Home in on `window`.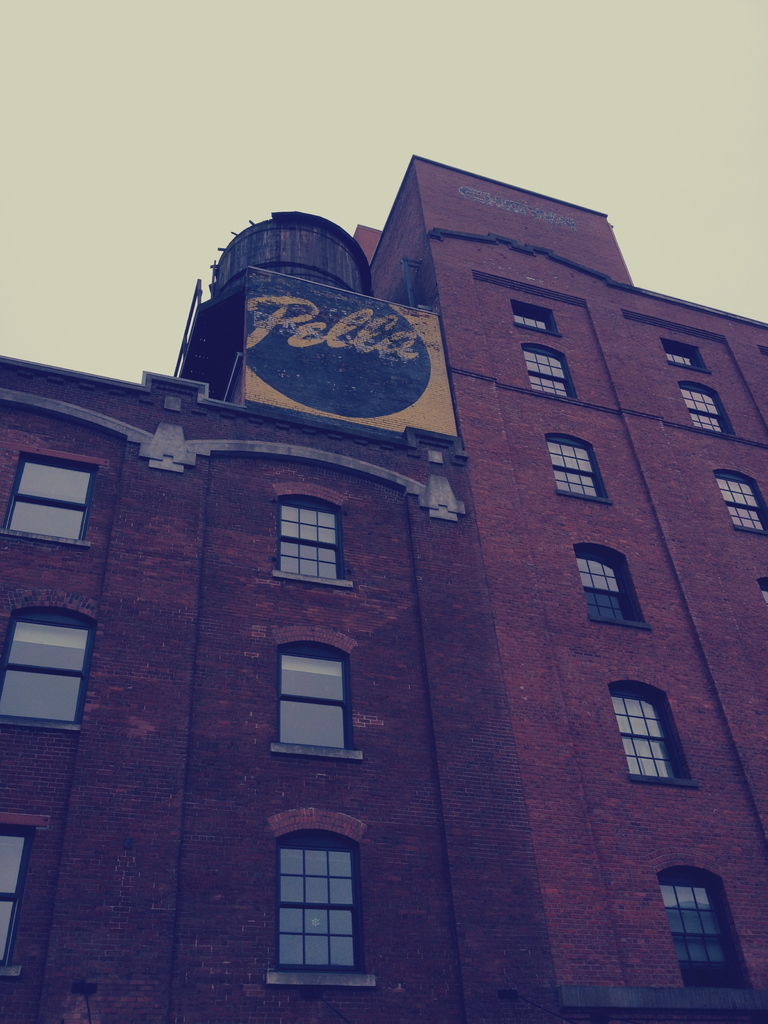
Homed in at [x1=660, y1=868, x2=744, y2=996].
